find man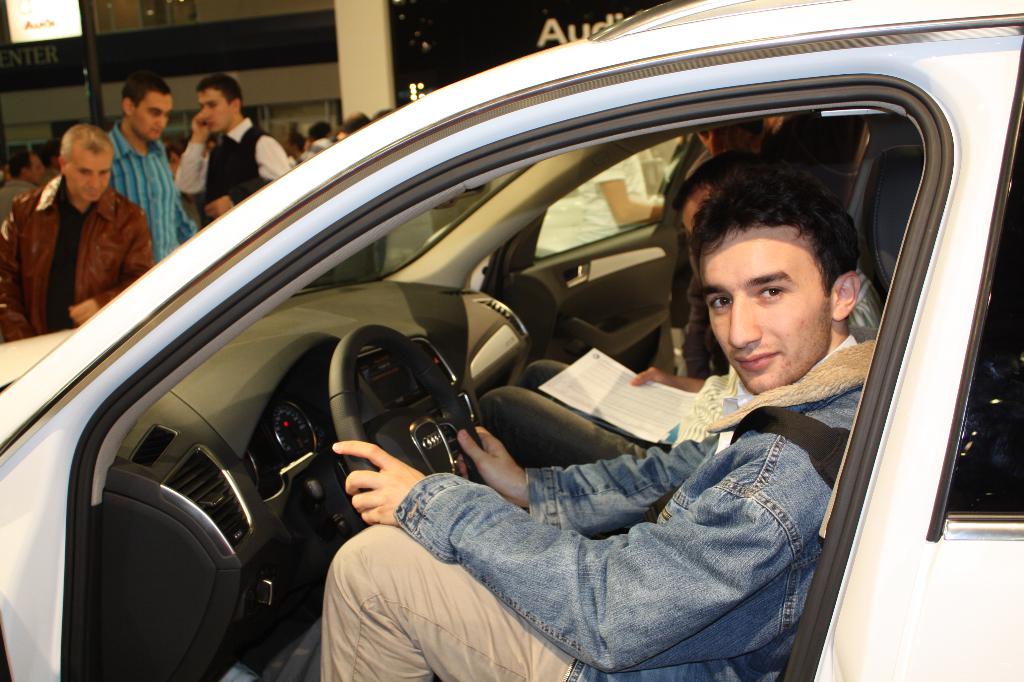
box=[11, 115, 159, 321]
